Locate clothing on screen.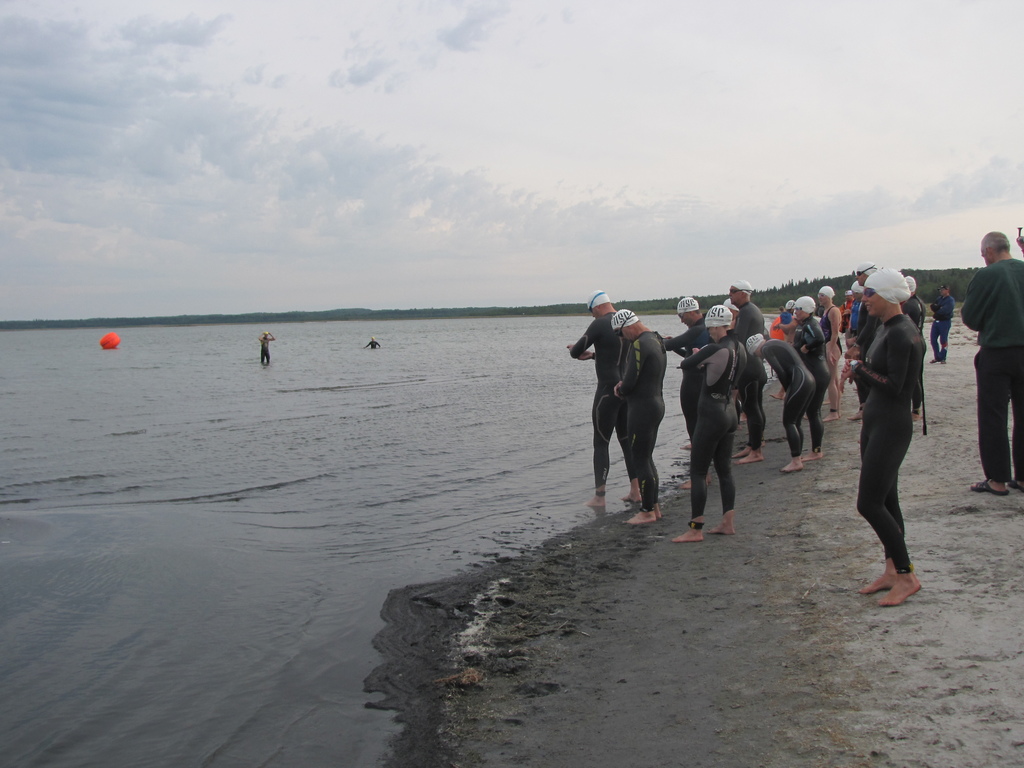
On screen at detection(690, 324, 753, 511).
